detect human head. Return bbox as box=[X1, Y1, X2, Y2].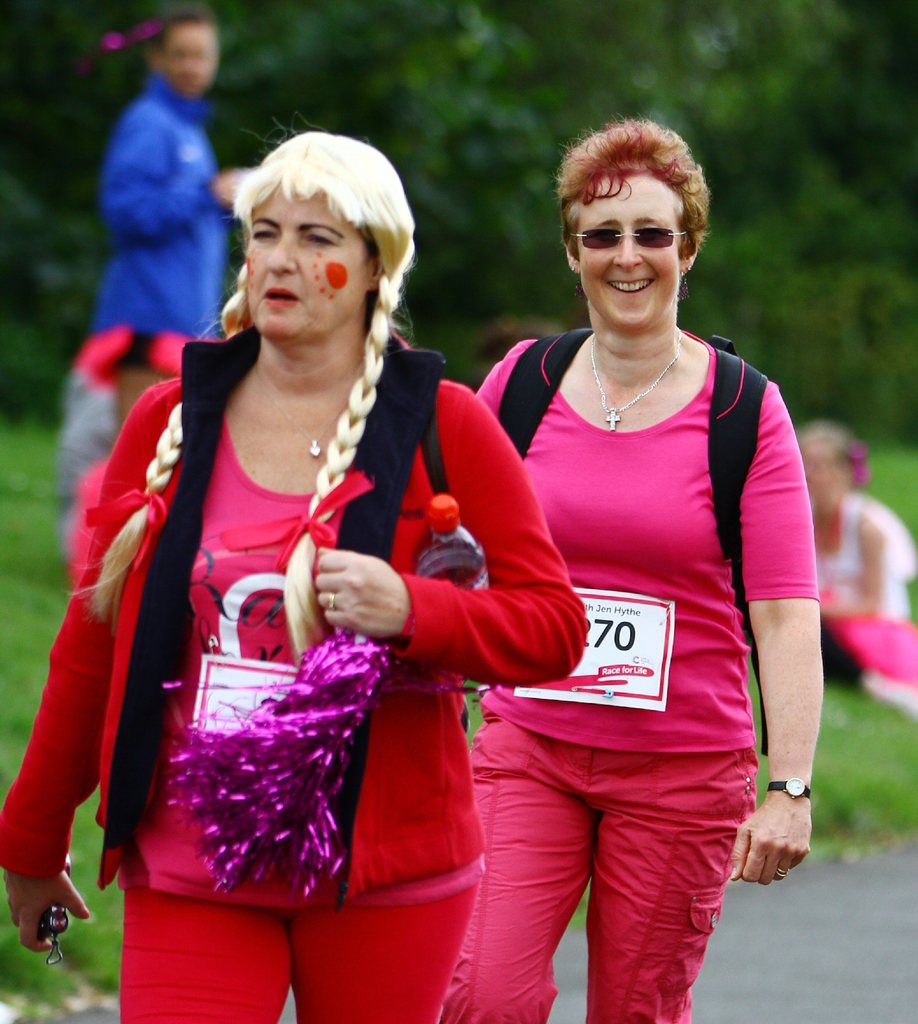
box=[252, 131, 410, 344].
